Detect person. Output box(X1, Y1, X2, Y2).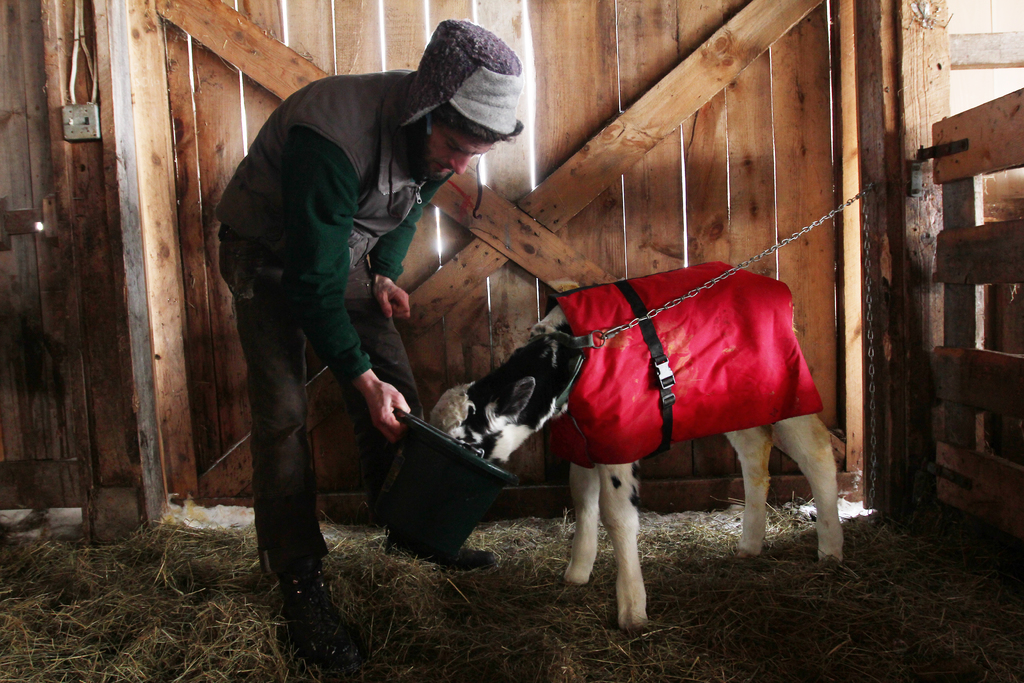
box(226, 19, 529, 582).
